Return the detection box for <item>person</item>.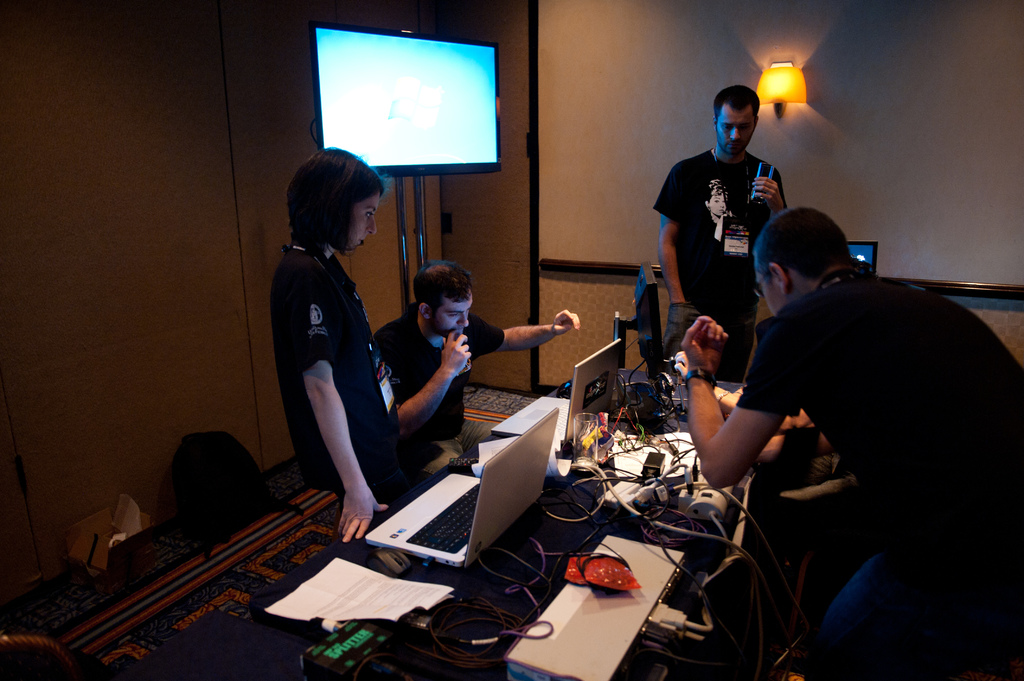
[683,207,1023,680].
